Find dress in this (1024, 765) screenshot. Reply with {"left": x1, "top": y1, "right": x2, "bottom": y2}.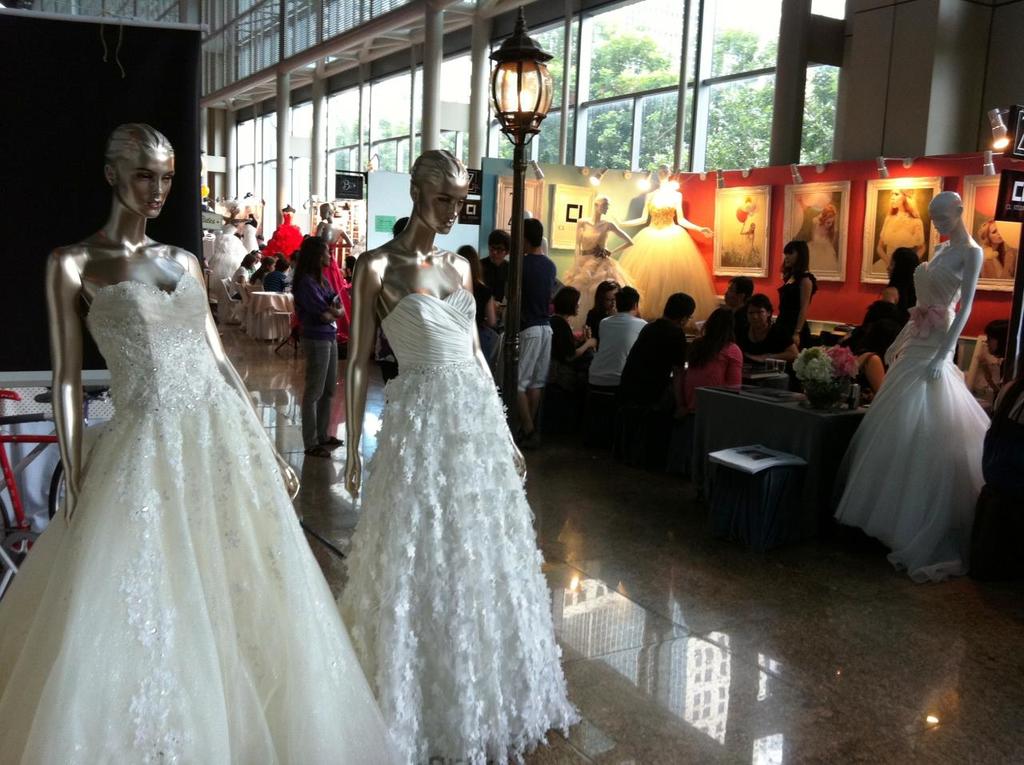
{"left": 770, "top": 274, "right": 812, "bottom": 349}.
